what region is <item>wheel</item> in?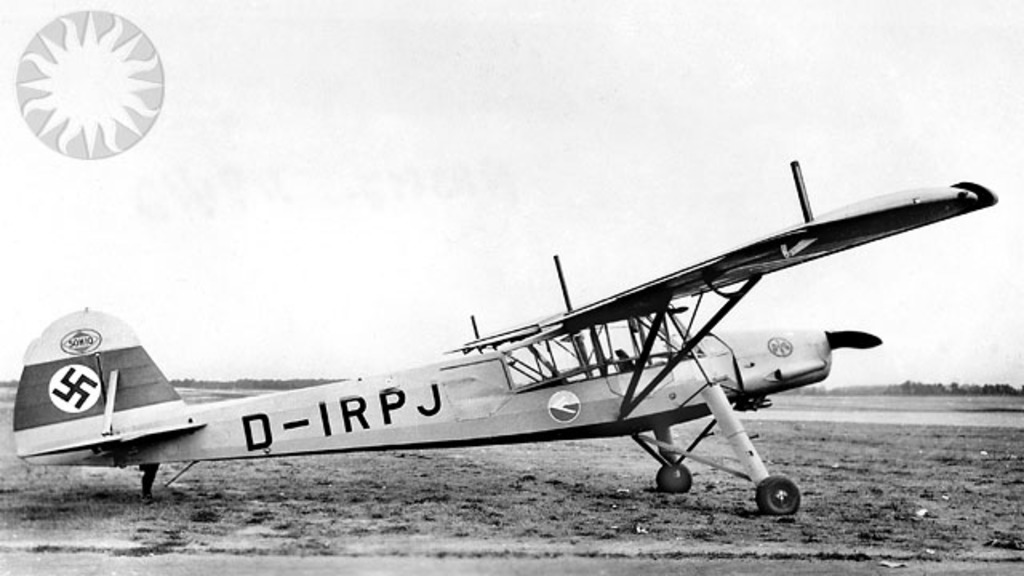
bbox=[654, 462, 694, 496].
